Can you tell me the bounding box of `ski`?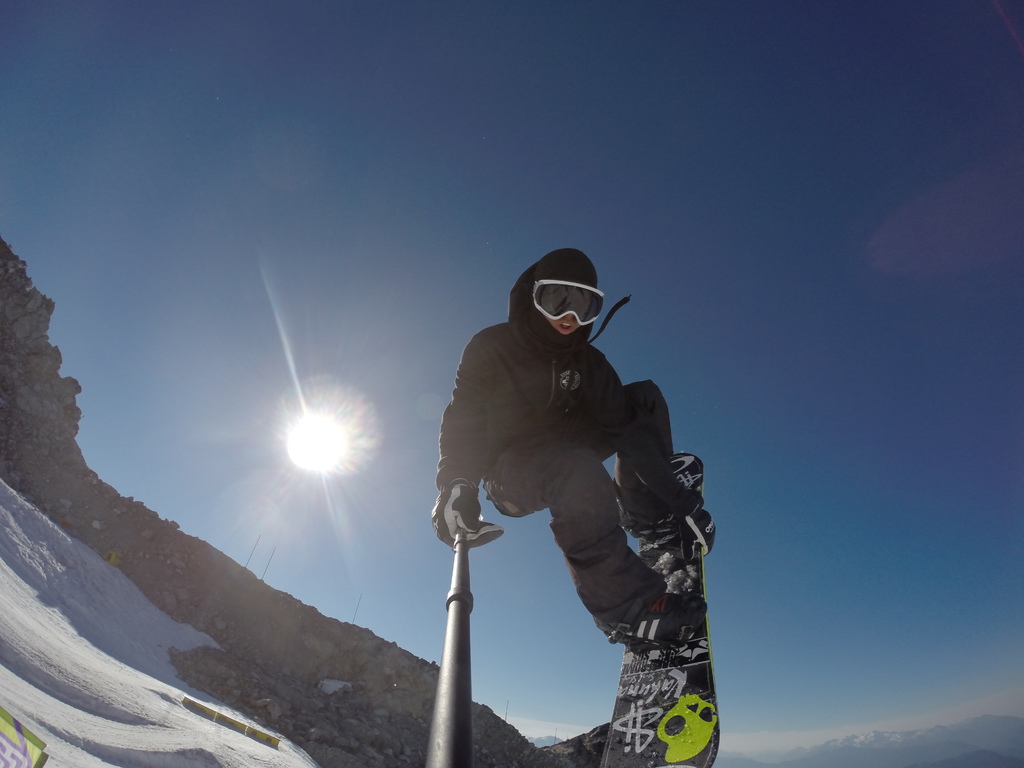
pyautogui.locateOnScreen(600, 449, 728, 767).
